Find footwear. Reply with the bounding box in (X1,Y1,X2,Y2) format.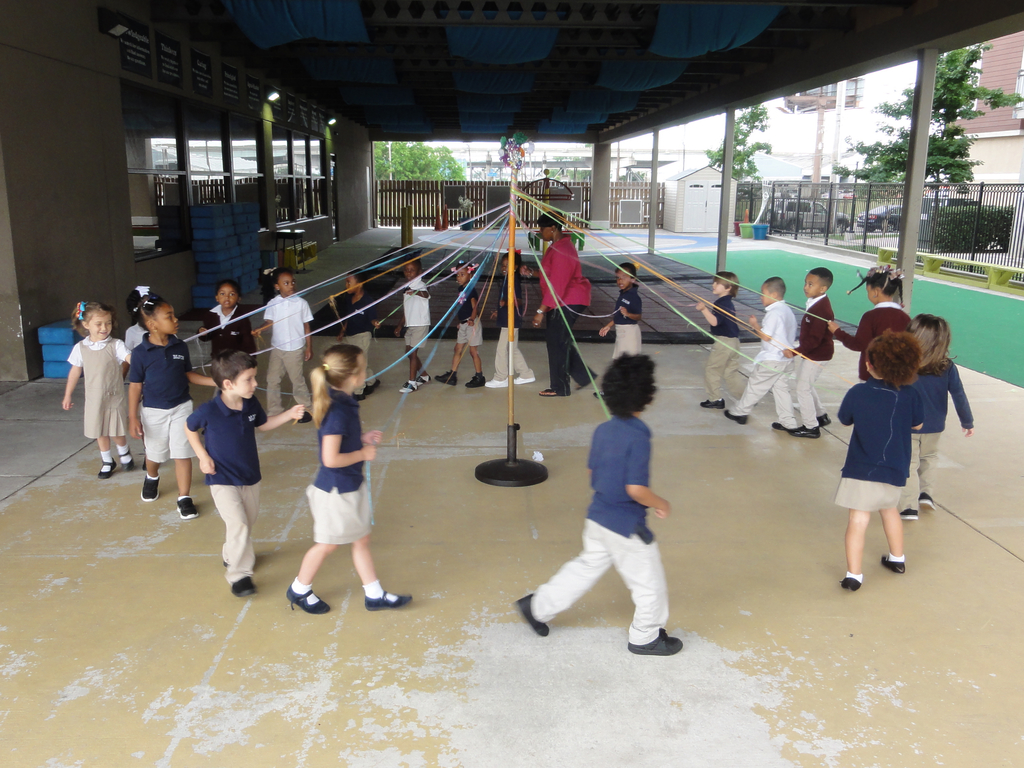
(920,492,933,505).
